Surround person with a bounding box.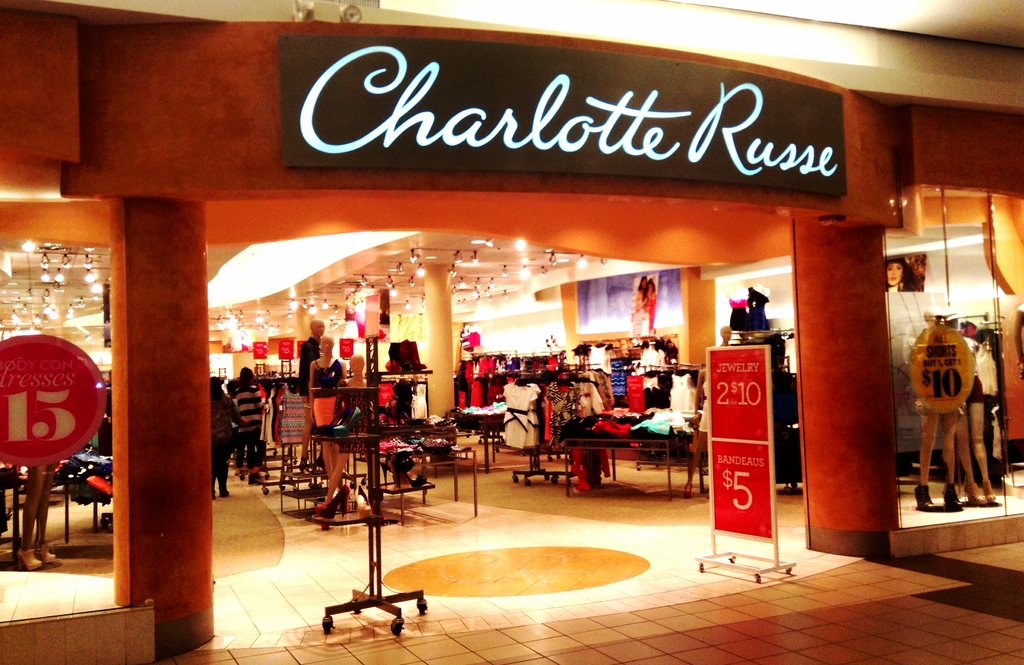
rect(882, 258, 919, 291).
